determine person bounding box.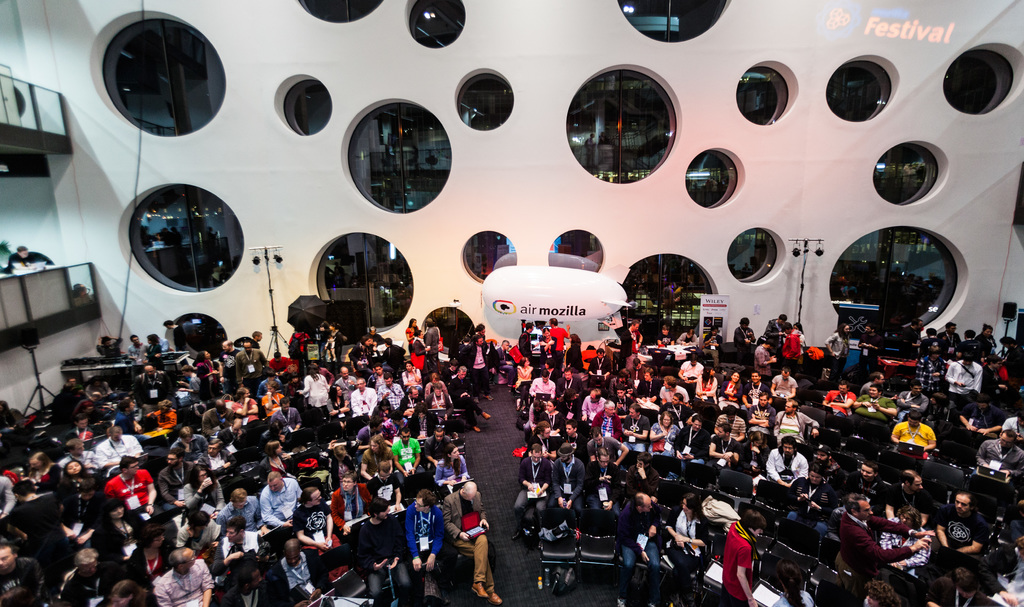
Determined: Rect(1004, 410, 1023, 438).
